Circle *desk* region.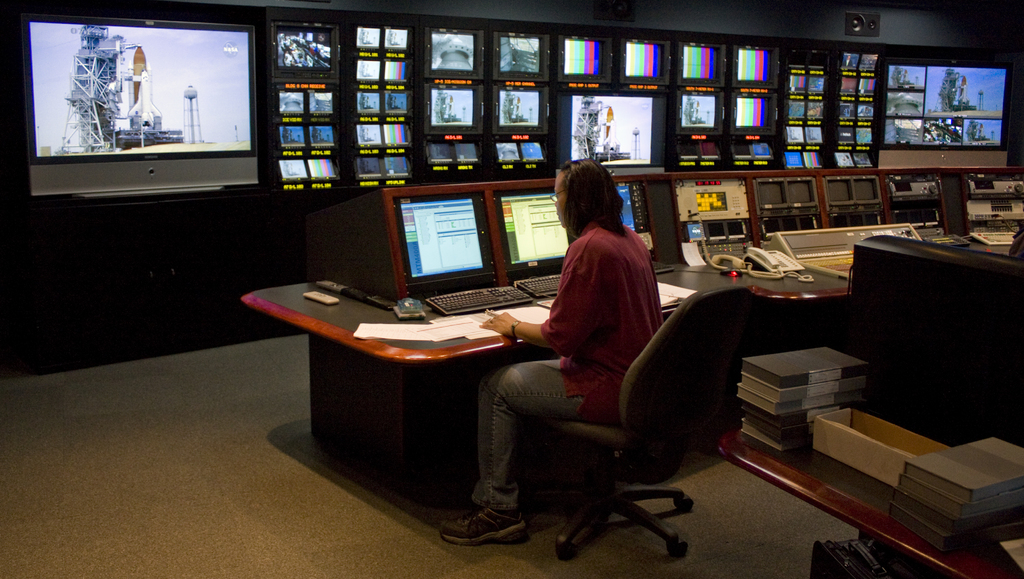
Region: Rect(703, 217, 1023, 348).
